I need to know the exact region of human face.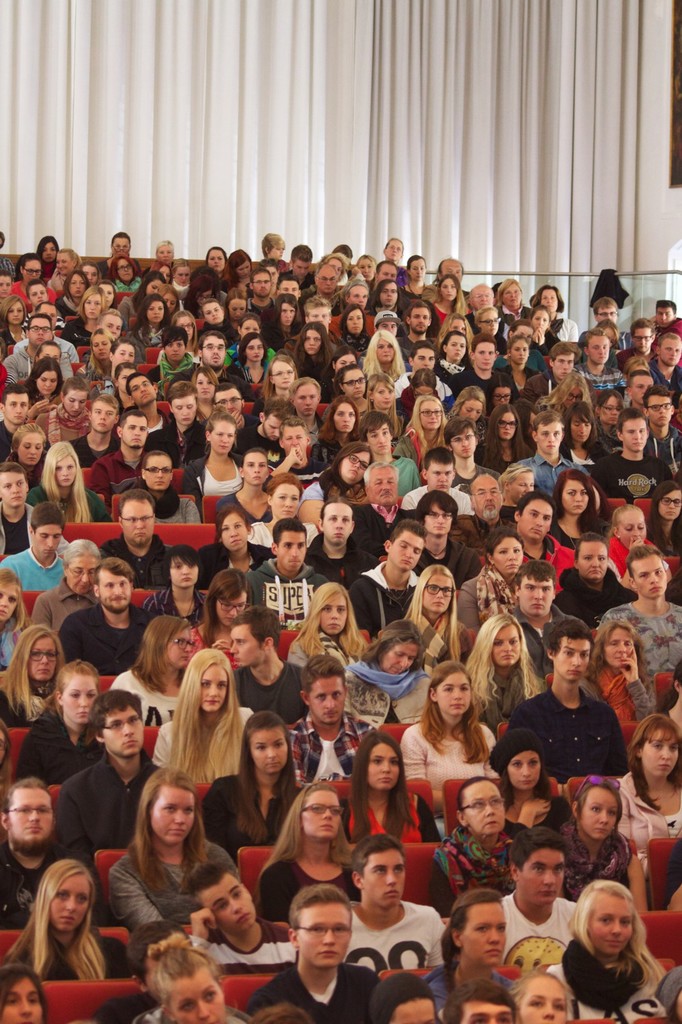
Region: <box>57,258,70,270</box>.
